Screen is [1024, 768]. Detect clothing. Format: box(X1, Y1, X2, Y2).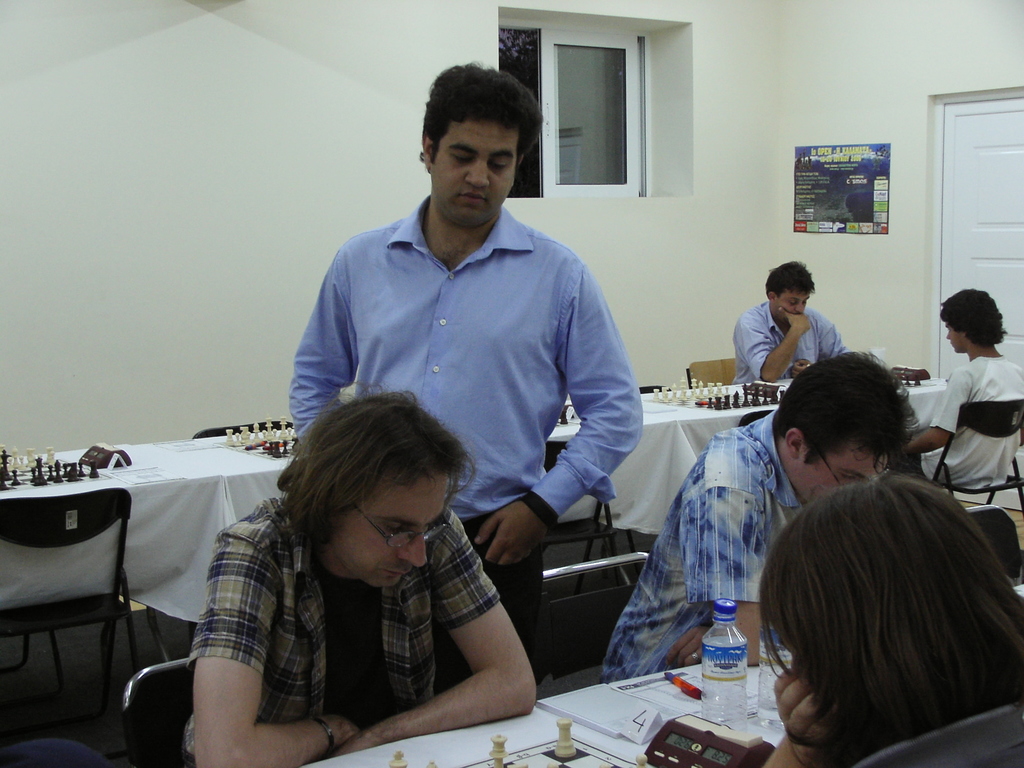
box(600, 406, 817, 681).
